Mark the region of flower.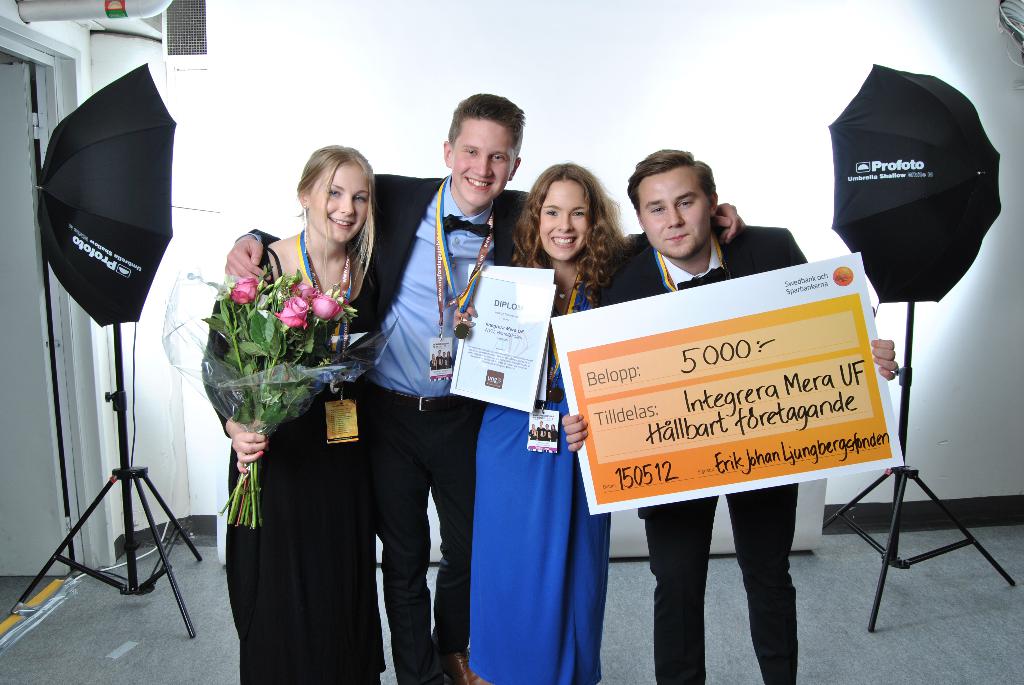
Region: detection(274, 295, 312, 331).
